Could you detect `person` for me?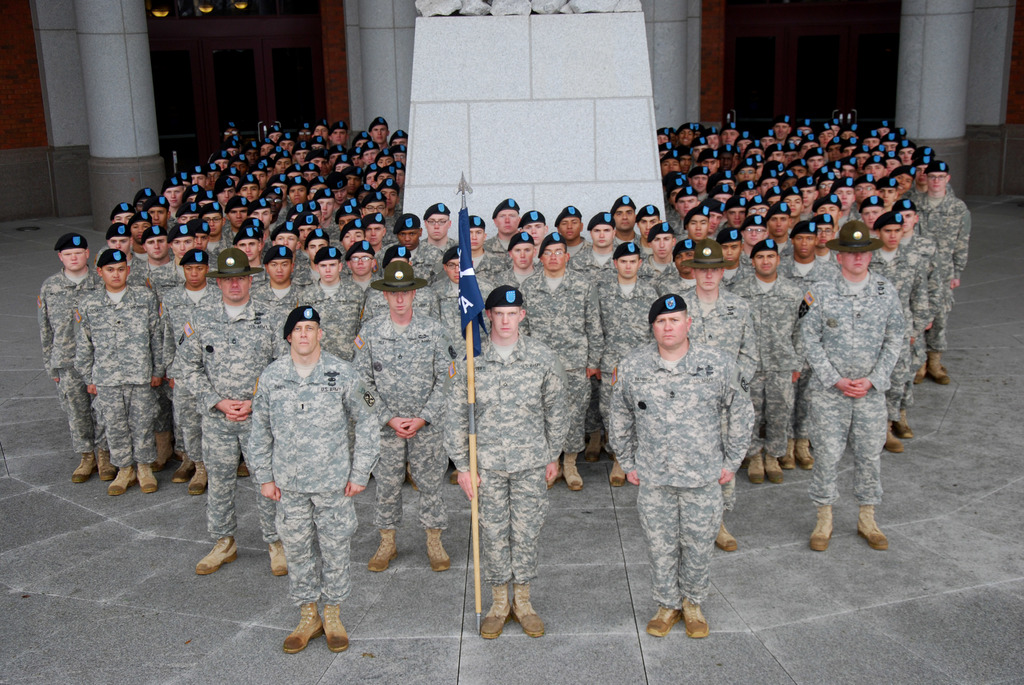
Detection result: <bbox>607, 295, 753, 640</bbox>.
